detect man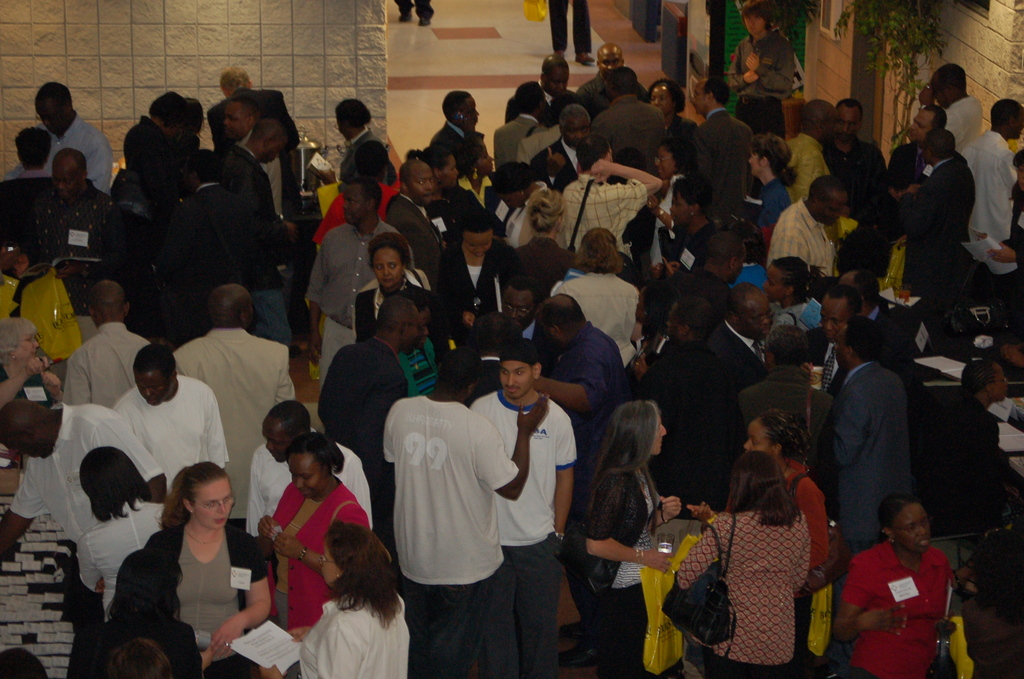
rect(626, 295, 726, 557)
